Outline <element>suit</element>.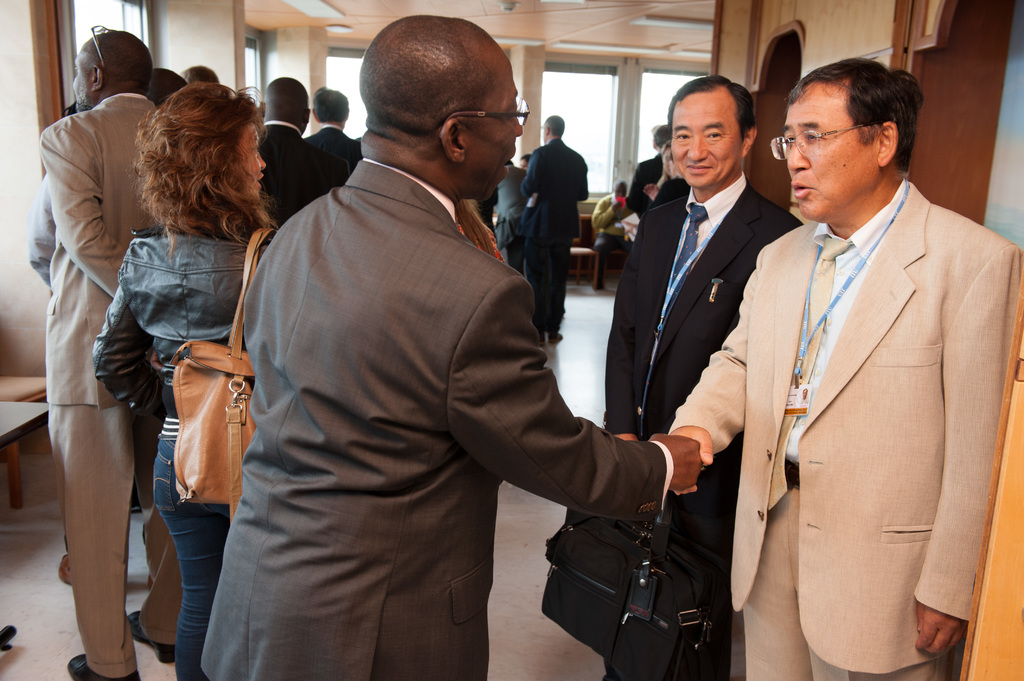
Outline: 721 78 1000 680.
